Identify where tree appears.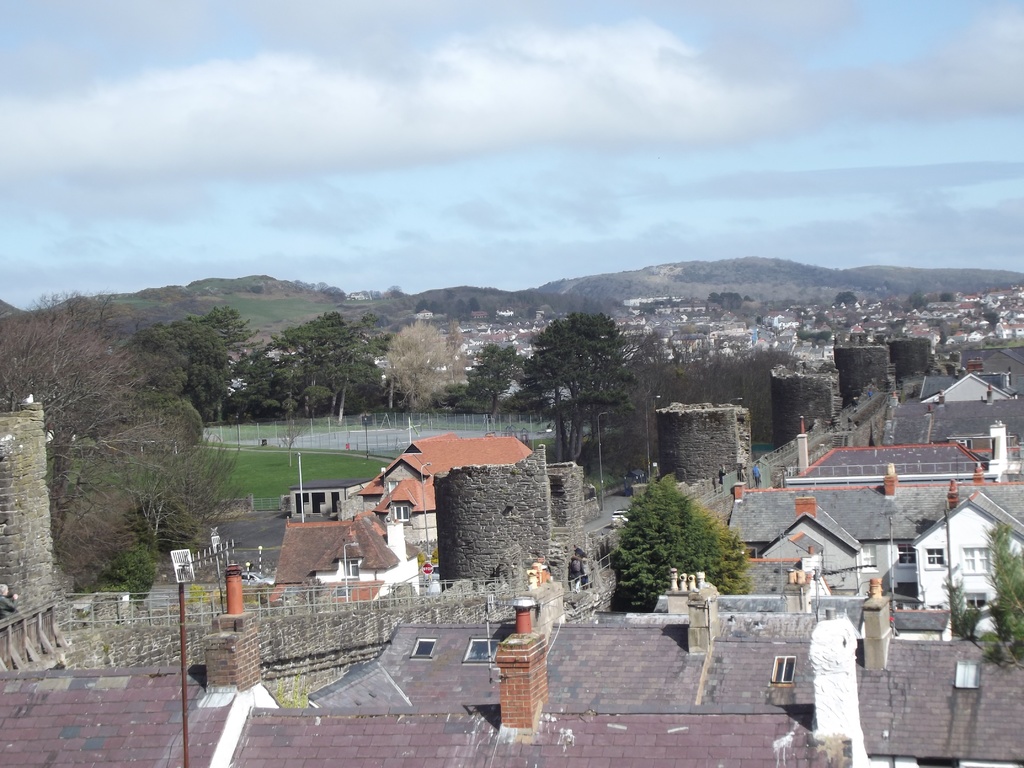
Appears at [425, 300, 456, 318].
